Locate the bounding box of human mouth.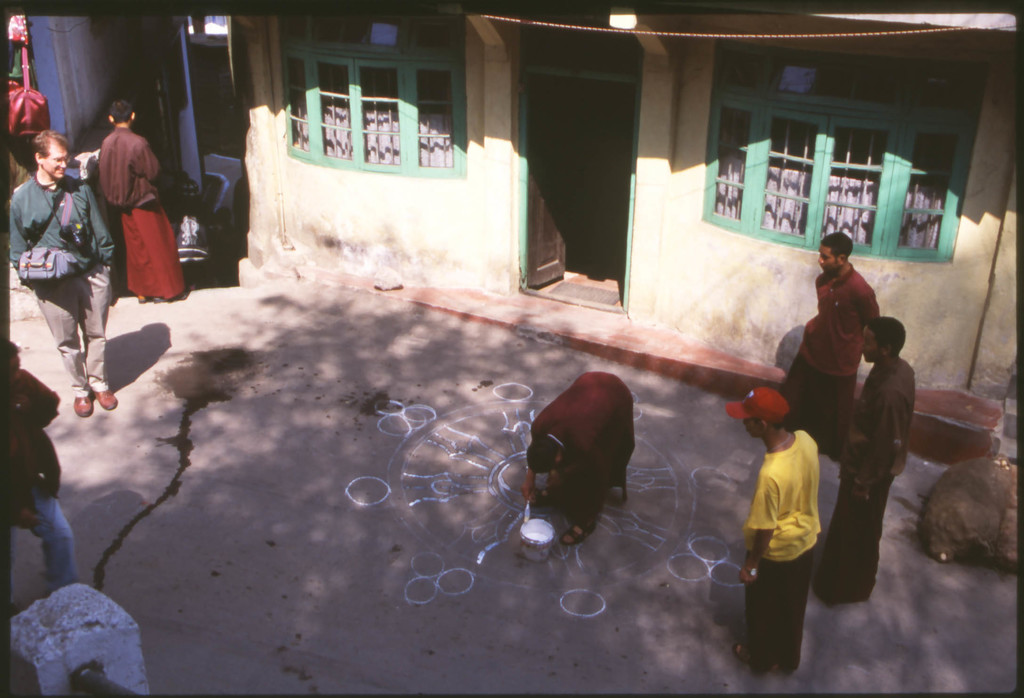
Bounding box: 58/169/61/175.
